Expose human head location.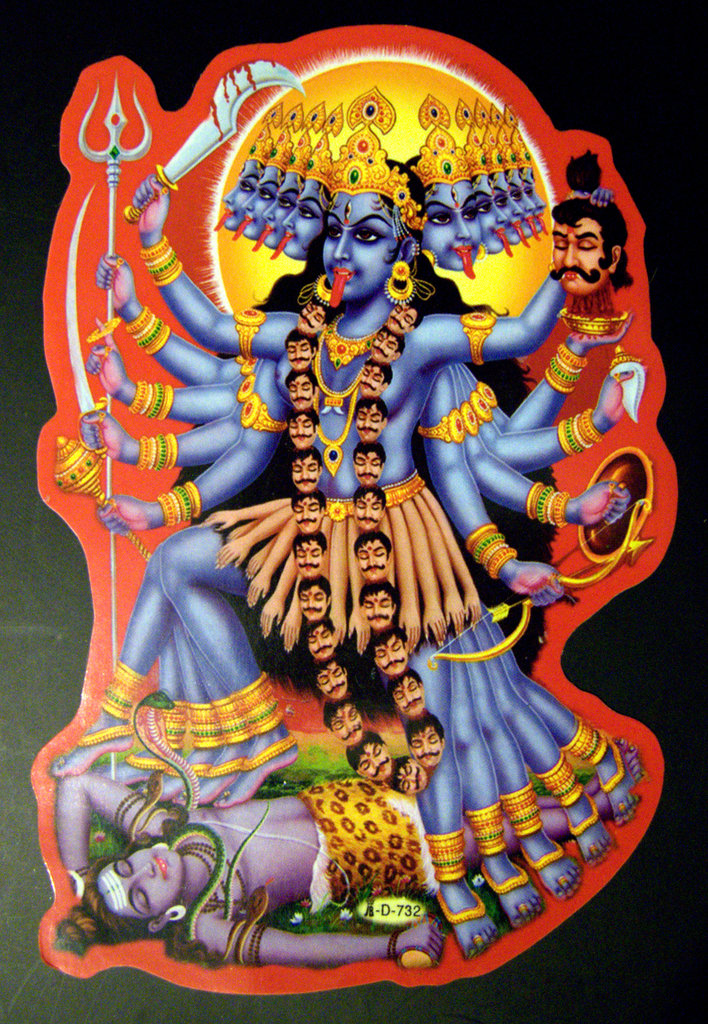
Exposed at (left=359, top=358, right=390, bottom=394).
